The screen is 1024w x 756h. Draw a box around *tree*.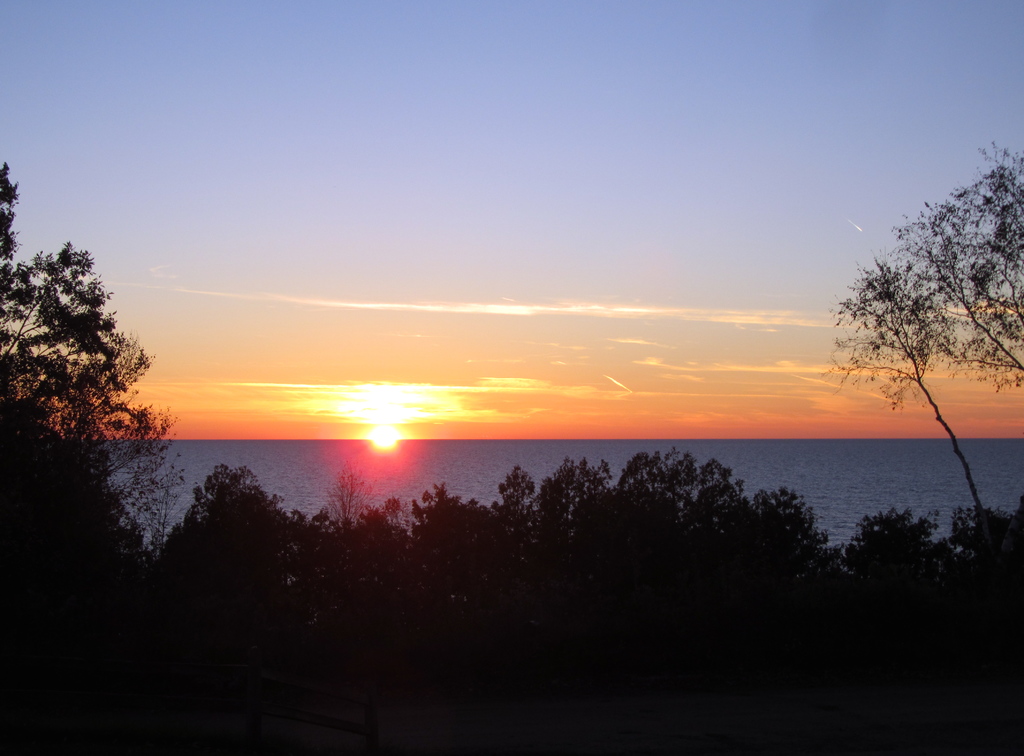
box(18, 220, 154, 467).
